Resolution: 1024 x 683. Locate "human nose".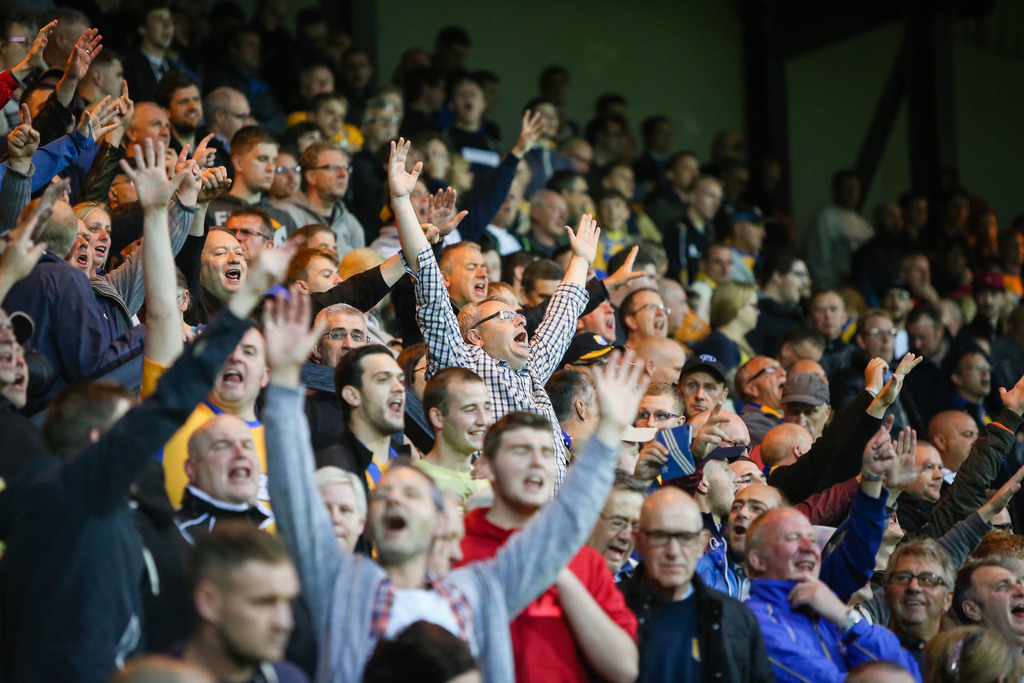
(x1=795, y1=413, x2=807, y2=427).
